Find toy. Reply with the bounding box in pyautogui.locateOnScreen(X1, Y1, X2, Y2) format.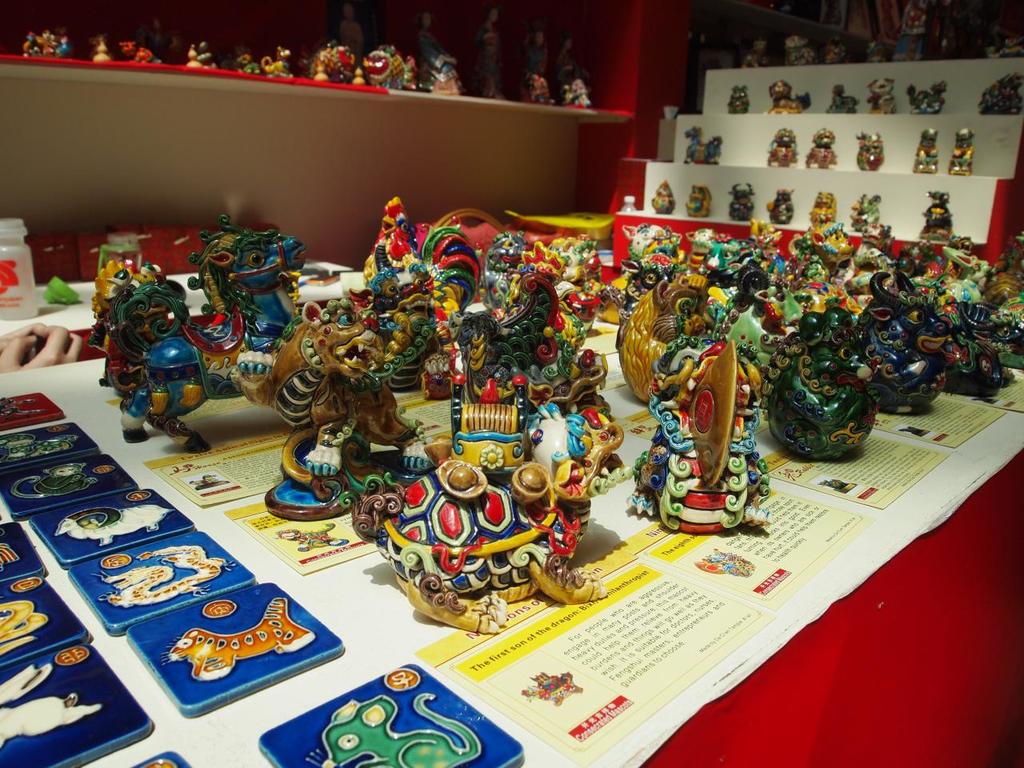
pyautogui.locateOnScreen(914, 131, 934, 173).
